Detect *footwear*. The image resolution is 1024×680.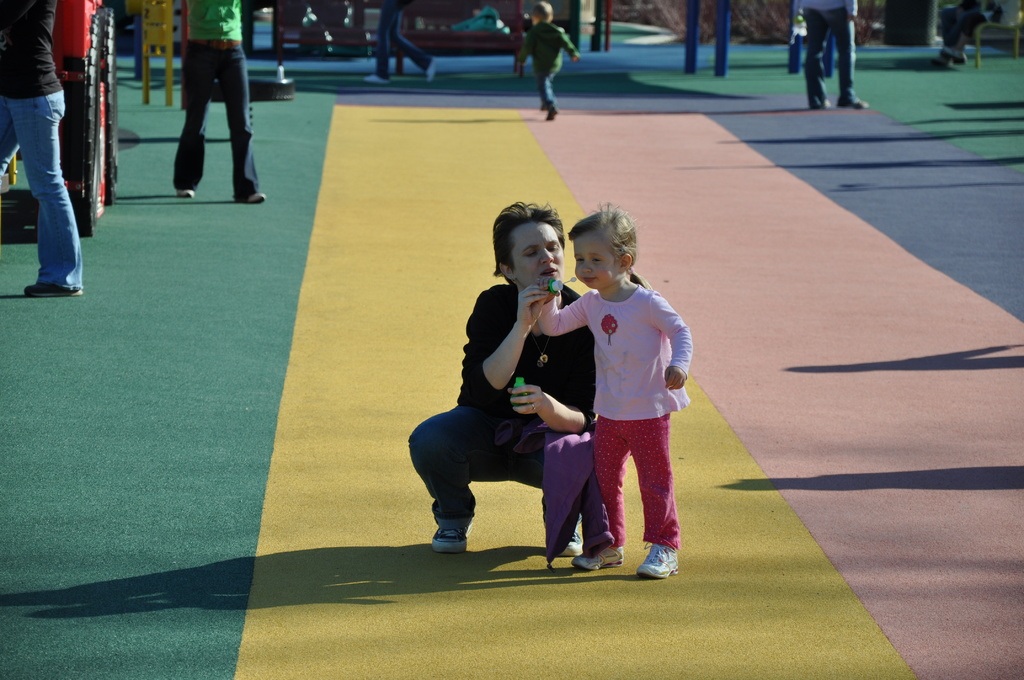
[935, 51, 953, 67].
